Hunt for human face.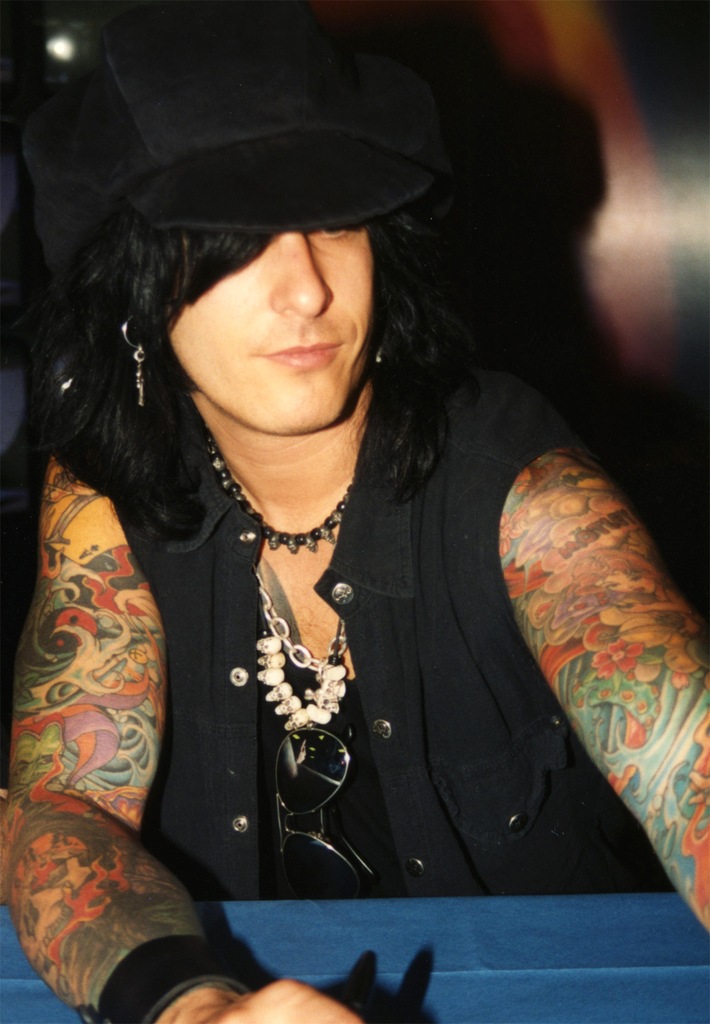
Hunted down at [left=163, top=230, right=378, bottom=431].
